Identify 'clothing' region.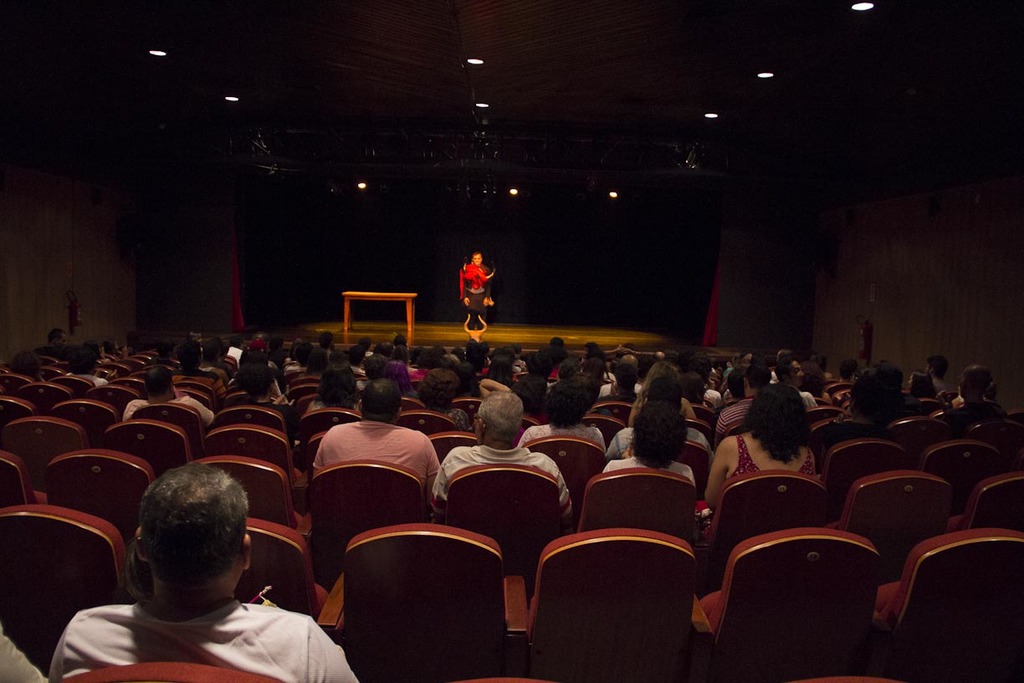
Region: x1=317 y1=419 x2=438 y2=485.
